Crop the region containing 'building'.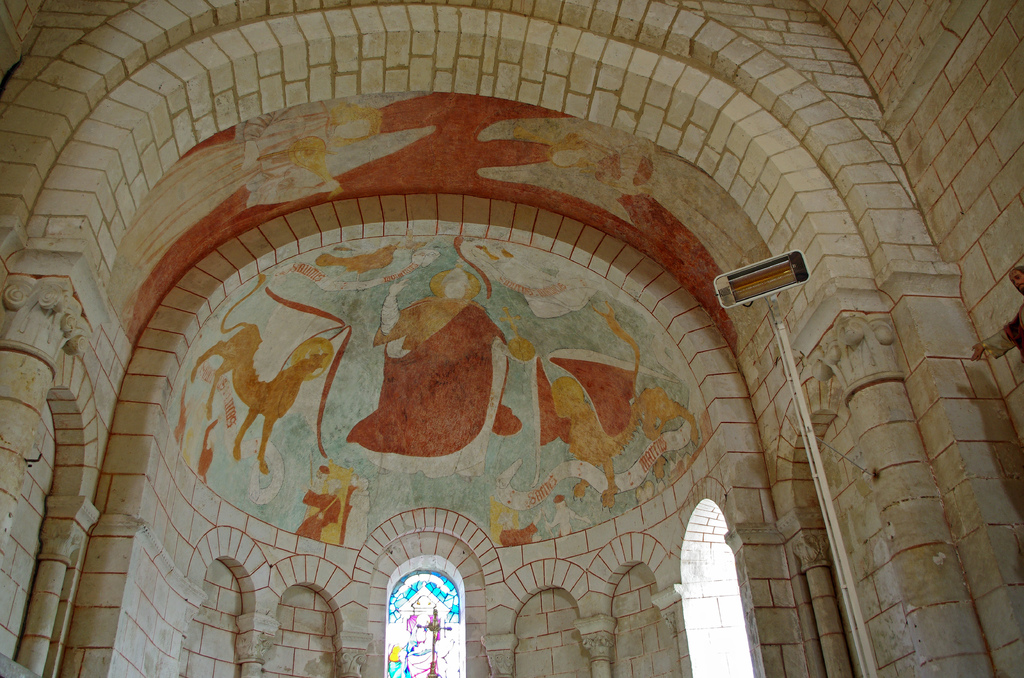
Crop region: <box>0,0,1023,677</box>.
